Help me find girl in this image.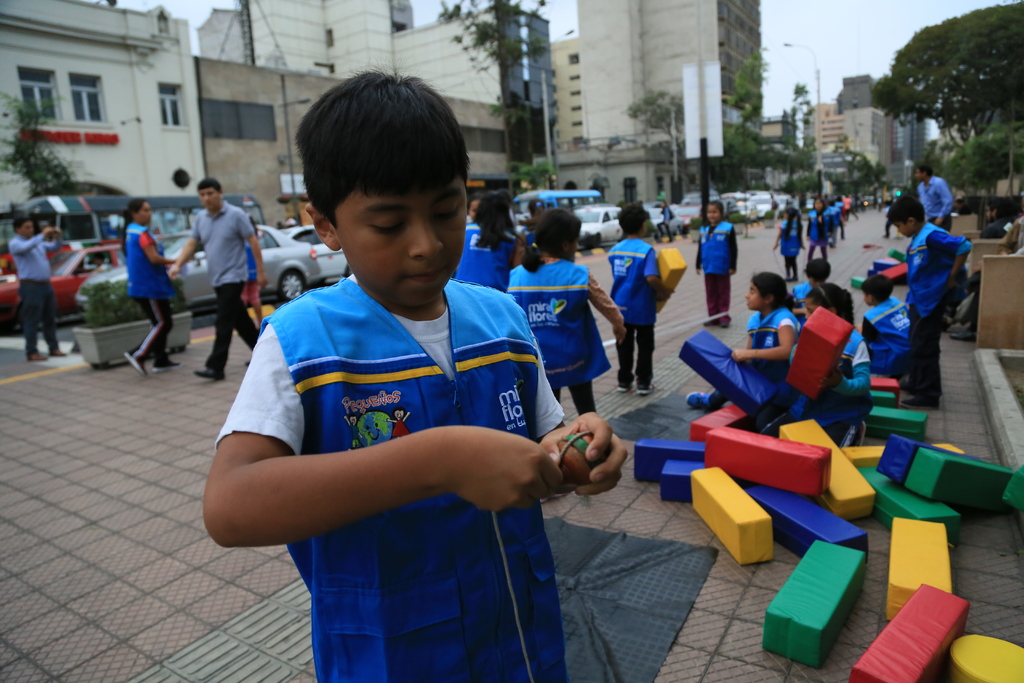
Found it: crop(685, 271, 797, 414).
